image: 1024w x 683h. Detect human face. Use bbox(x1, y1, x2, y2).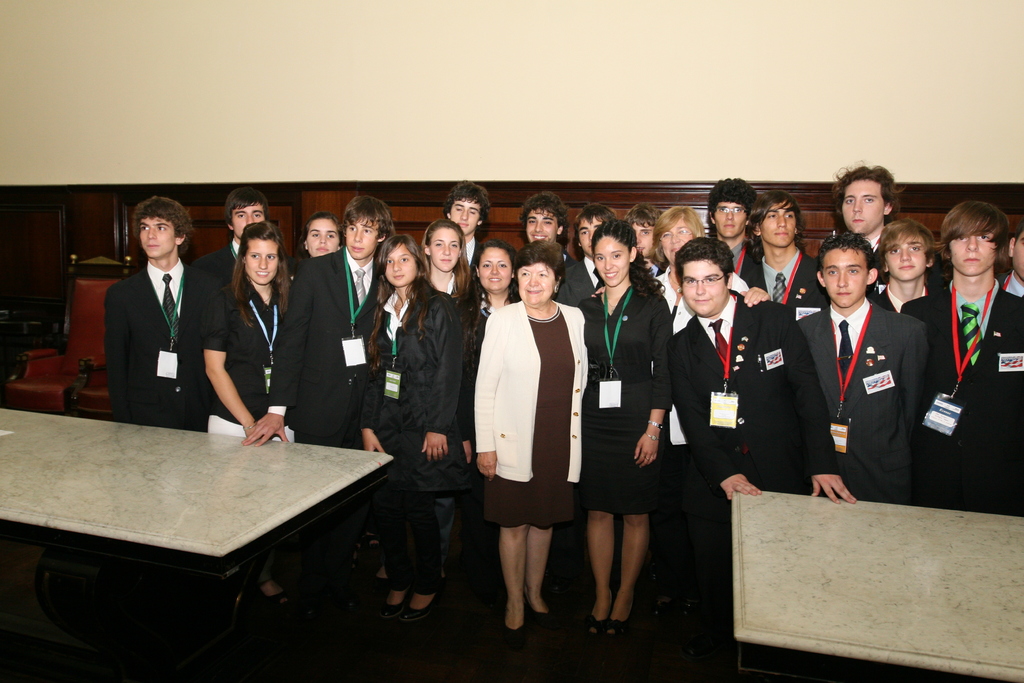
bbox(822, 244, 867, 304).
